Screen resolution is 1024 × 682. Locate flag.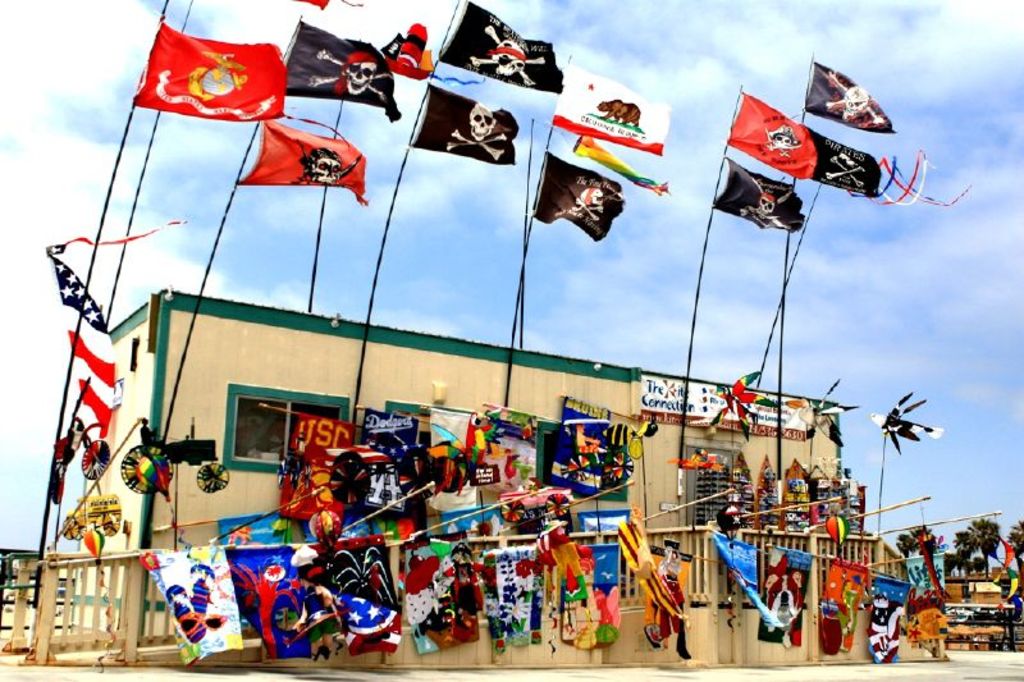
150:544:261:678.
